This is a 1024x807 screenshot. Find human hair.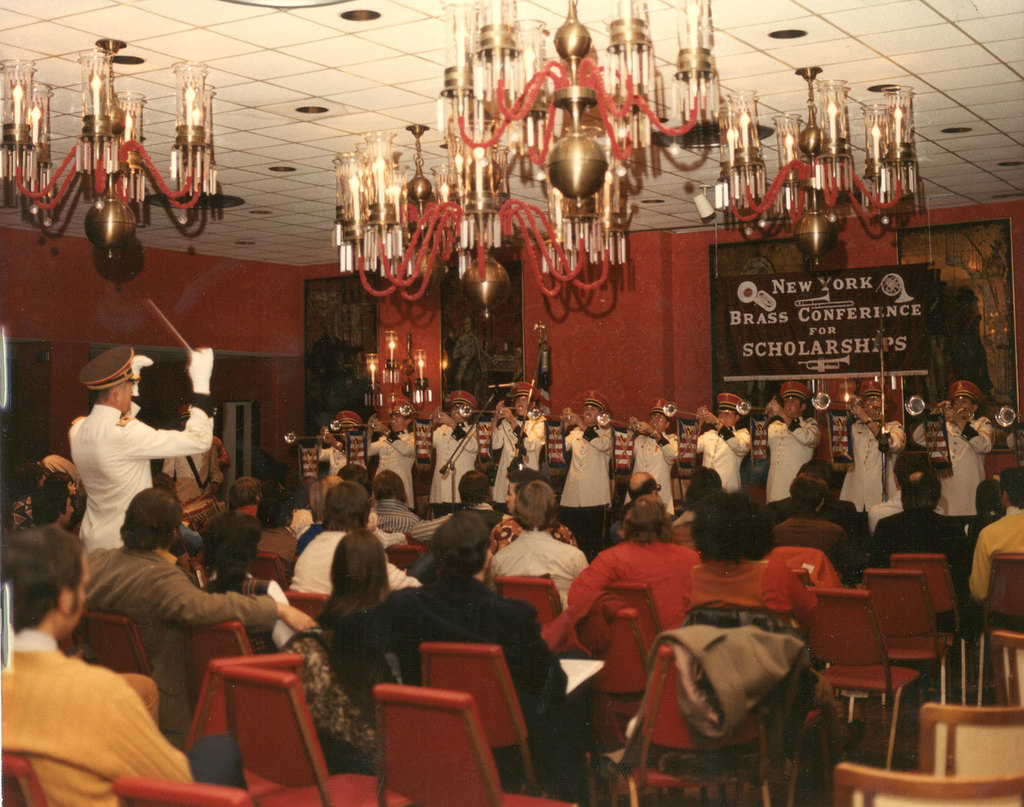
Bounding box: (left=204, top=510, right=262, bottom=587).
